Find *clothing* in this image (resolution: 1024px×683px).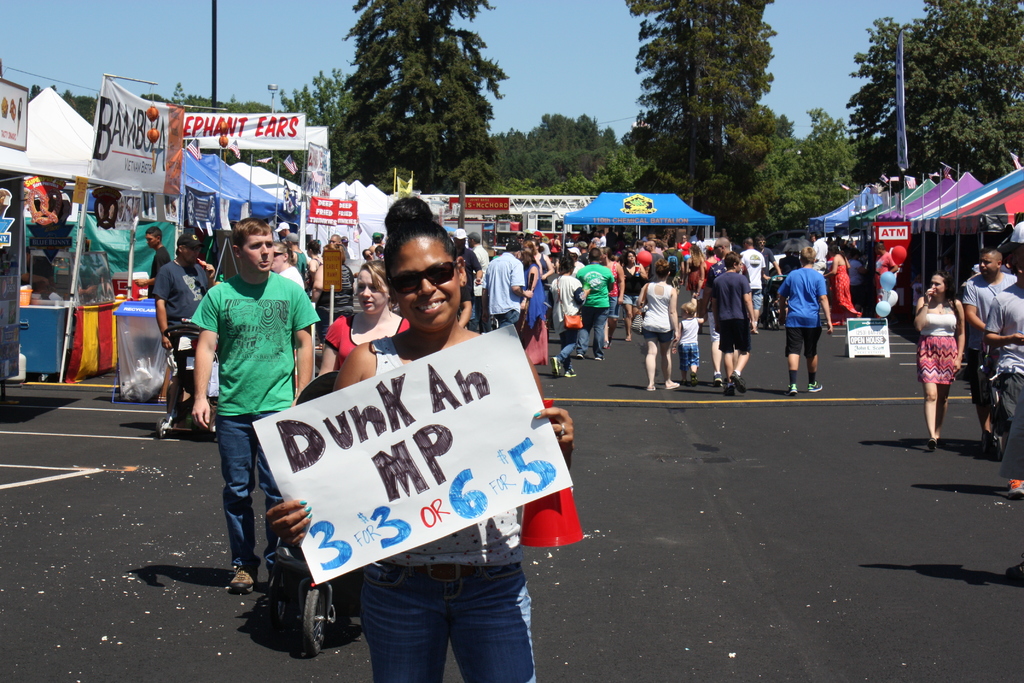
pyautogui.locateOnScreen(315, 257, 319, 266).
